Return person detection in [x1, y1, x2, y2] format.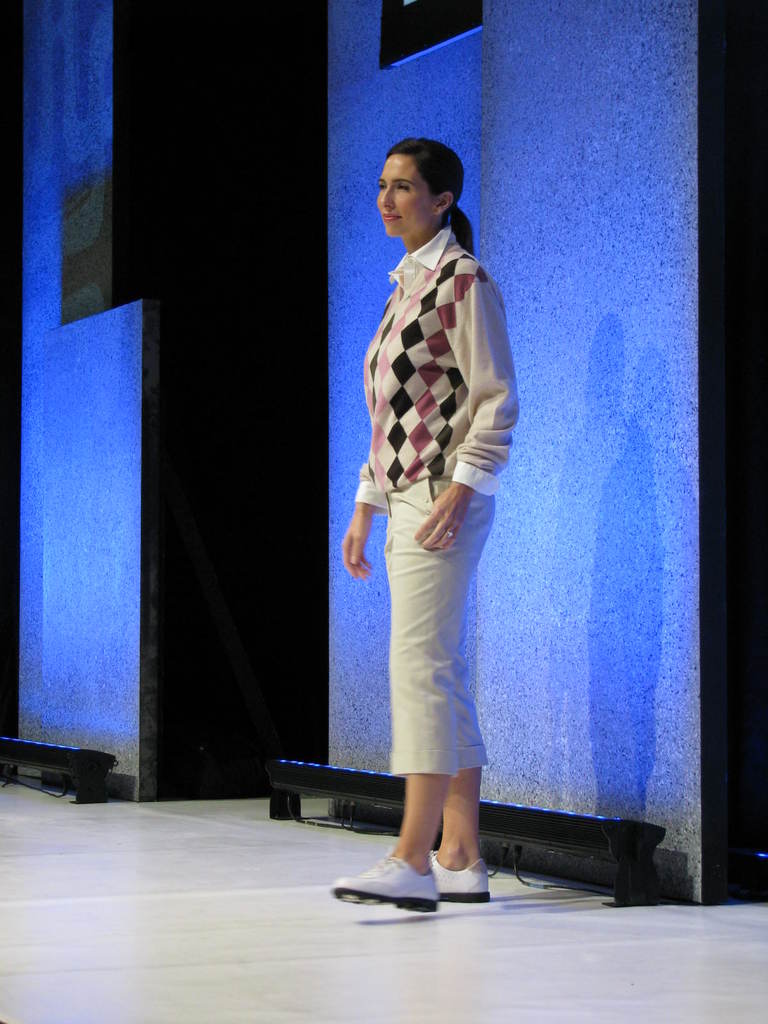
[325, 92, 529, 920].
